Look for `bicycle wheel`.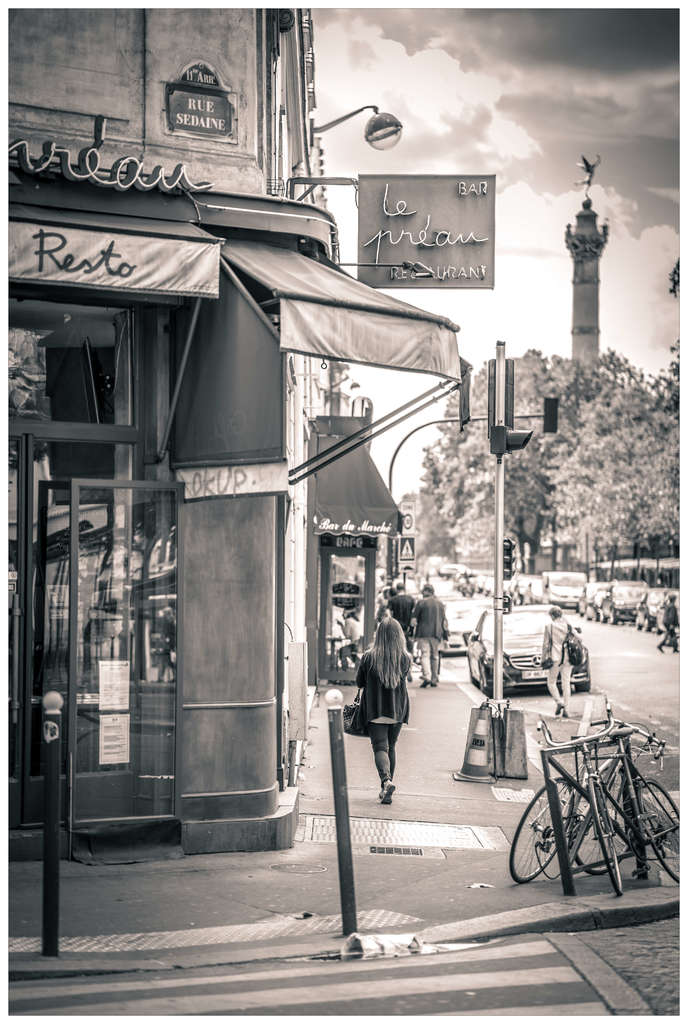
Found: bbox(508, 780, 576, 883).
